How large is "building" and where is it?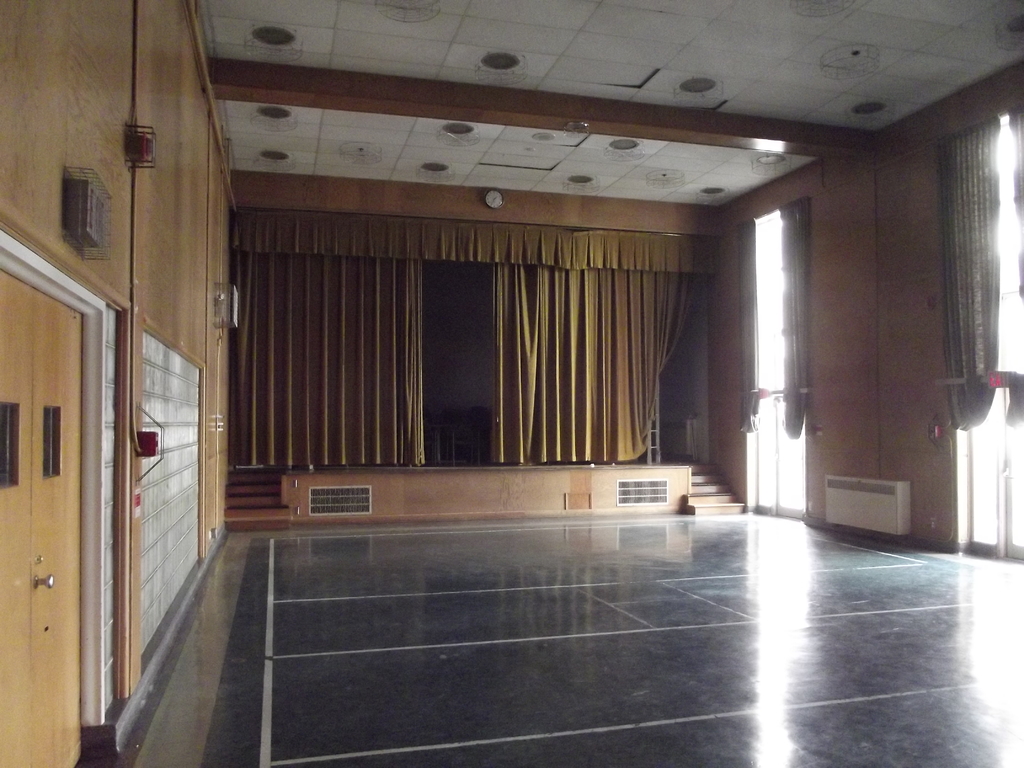
Bounding box: locate(0, 0, 1023, 764).
